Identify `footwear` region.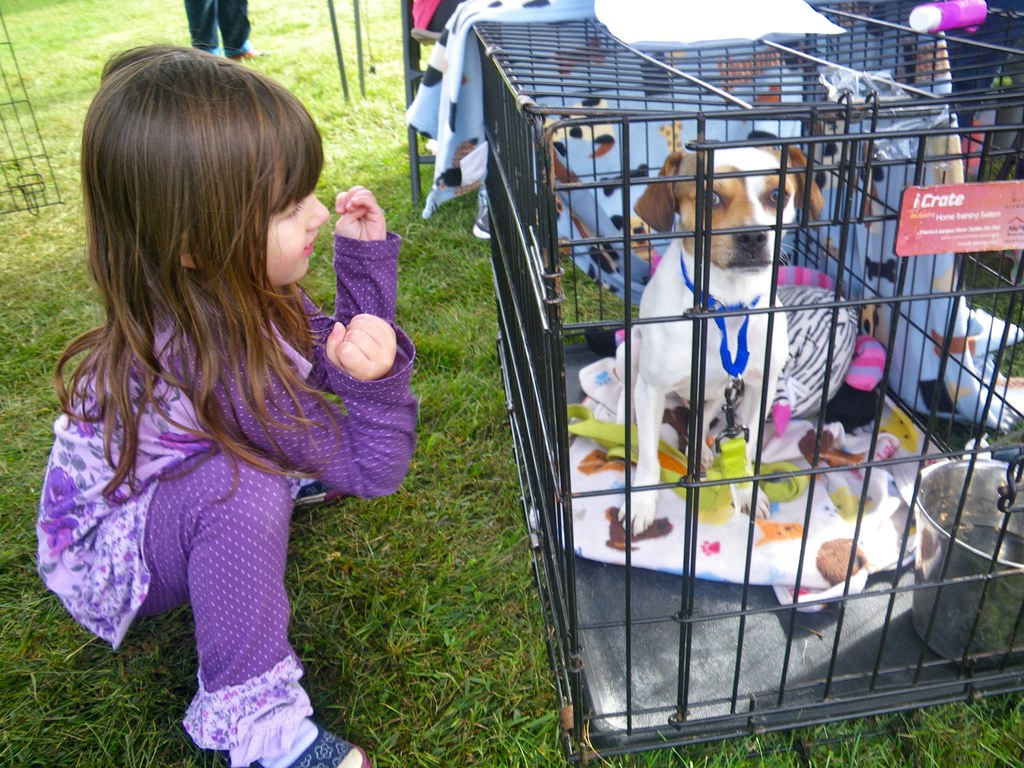
Region: (291,476,361,508).
